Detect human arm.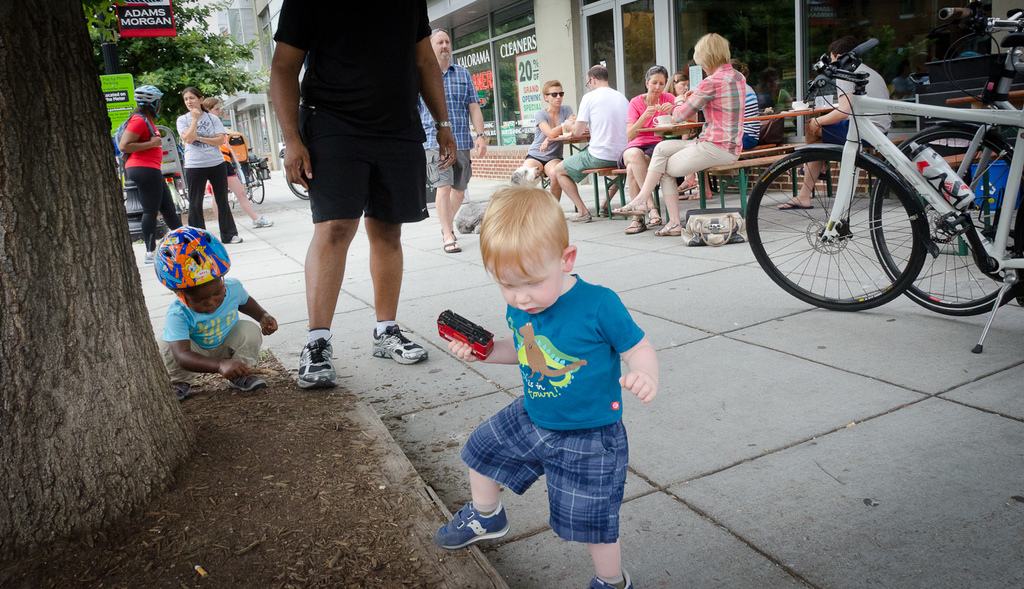
Detected at (623, 97, 659, 141).
